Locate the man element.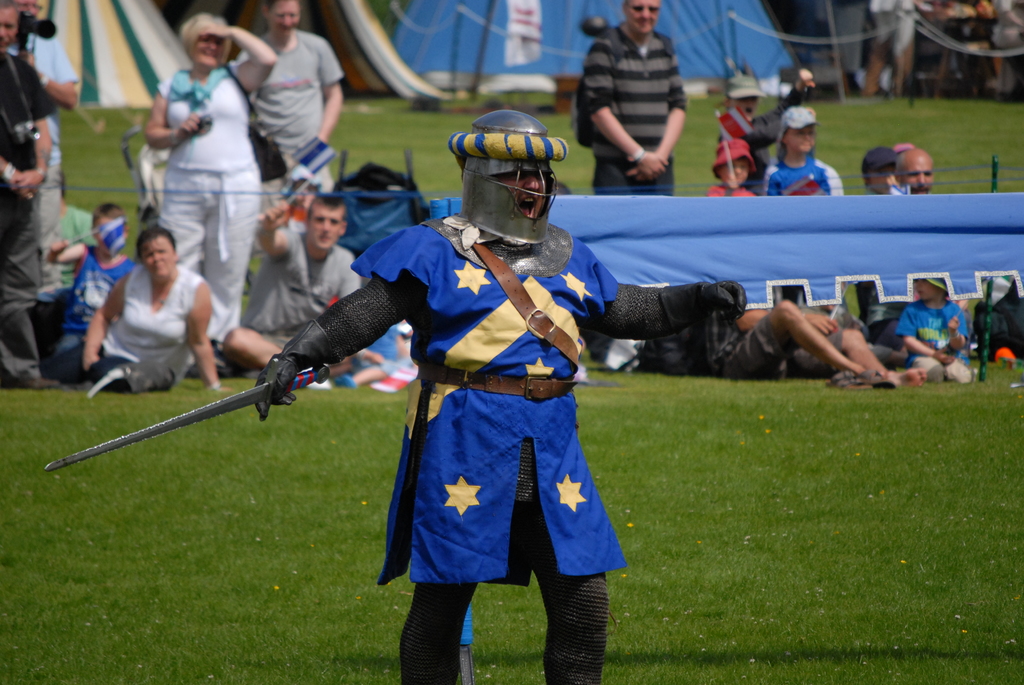
Element bbox: <region>701, 285, 931, 390</region>.
